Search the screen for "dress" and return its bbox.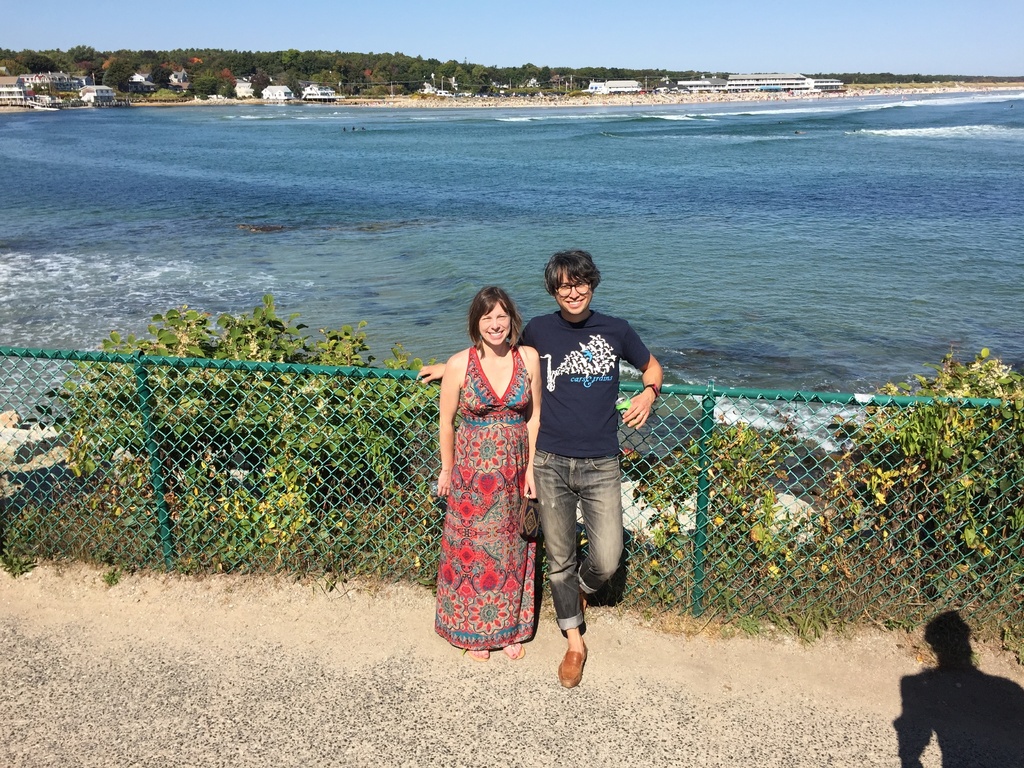
Found: [433, 345, 536, 650].
